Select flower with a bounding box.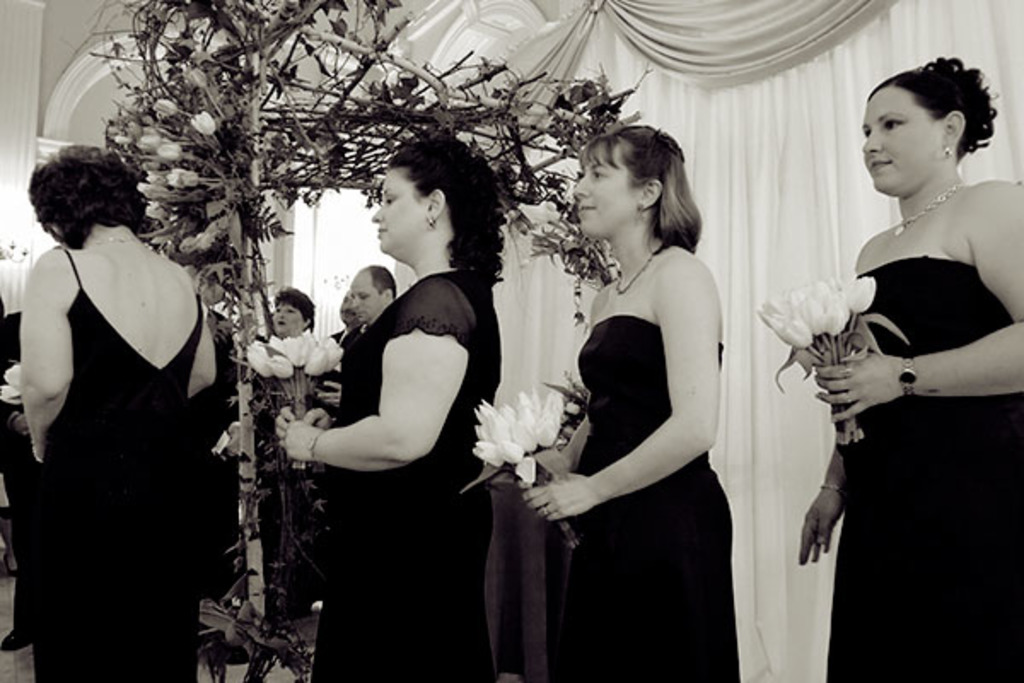
box=[200, 217, 224, 258].
